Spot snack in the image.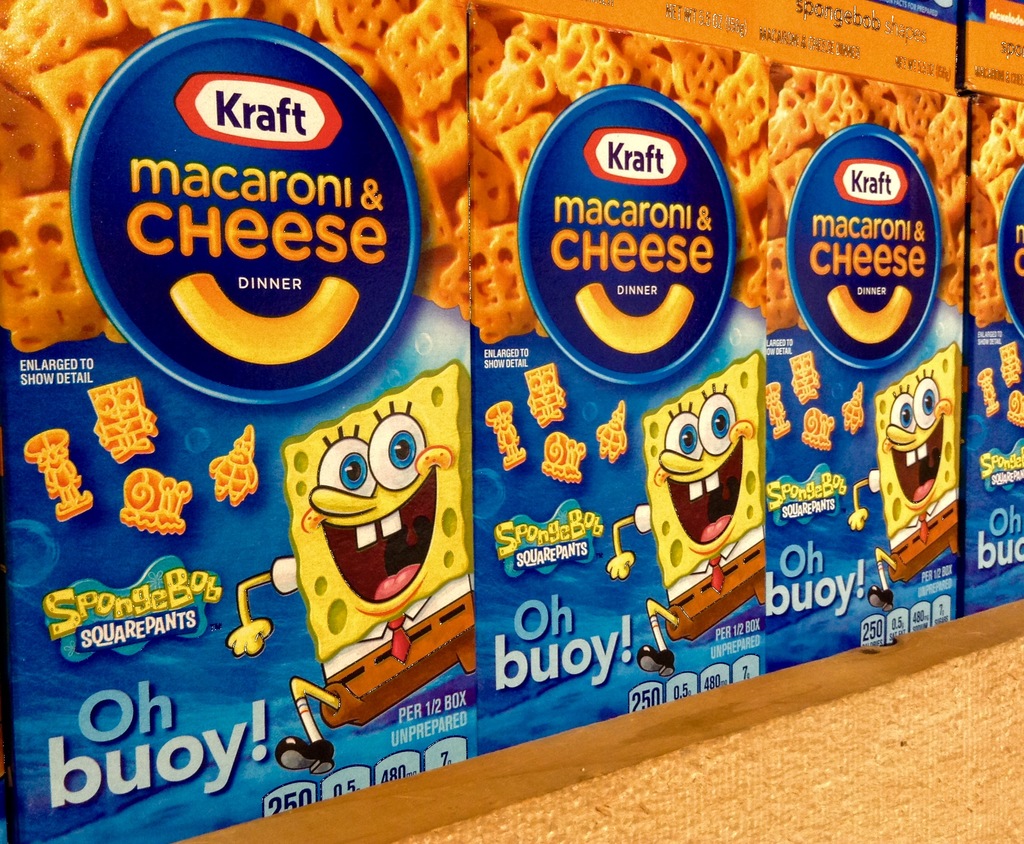
snack found at detection(788, 352, 822, 410).
